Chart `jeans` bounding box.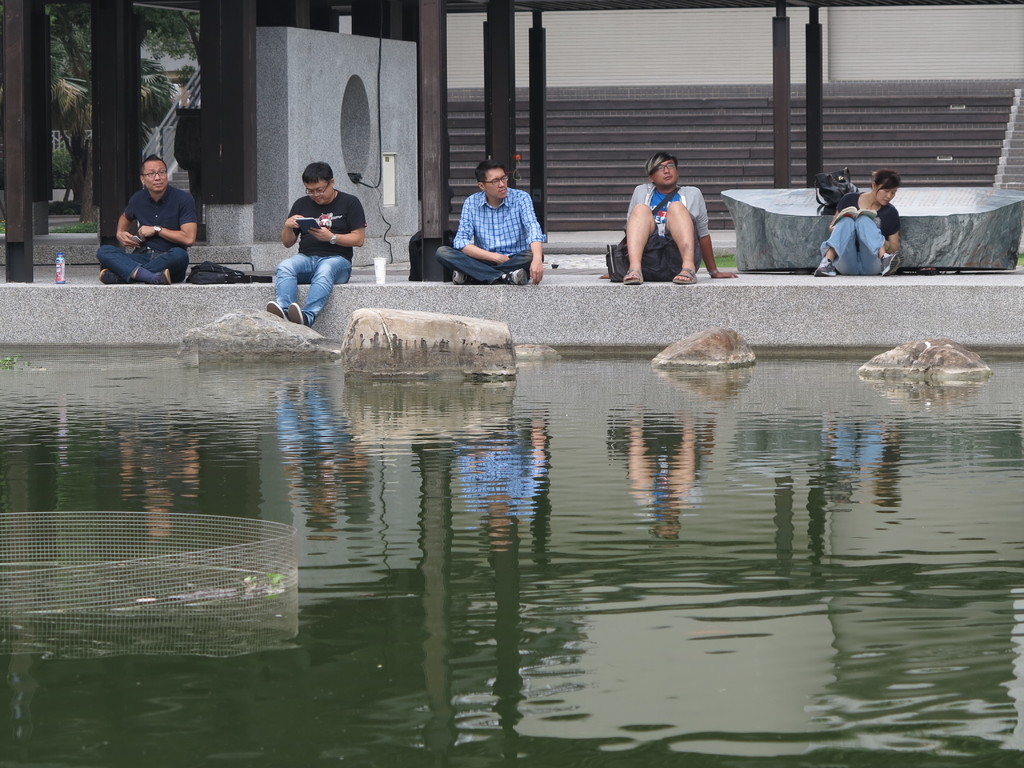
Charted: detection(97, 243, 190, 275).
